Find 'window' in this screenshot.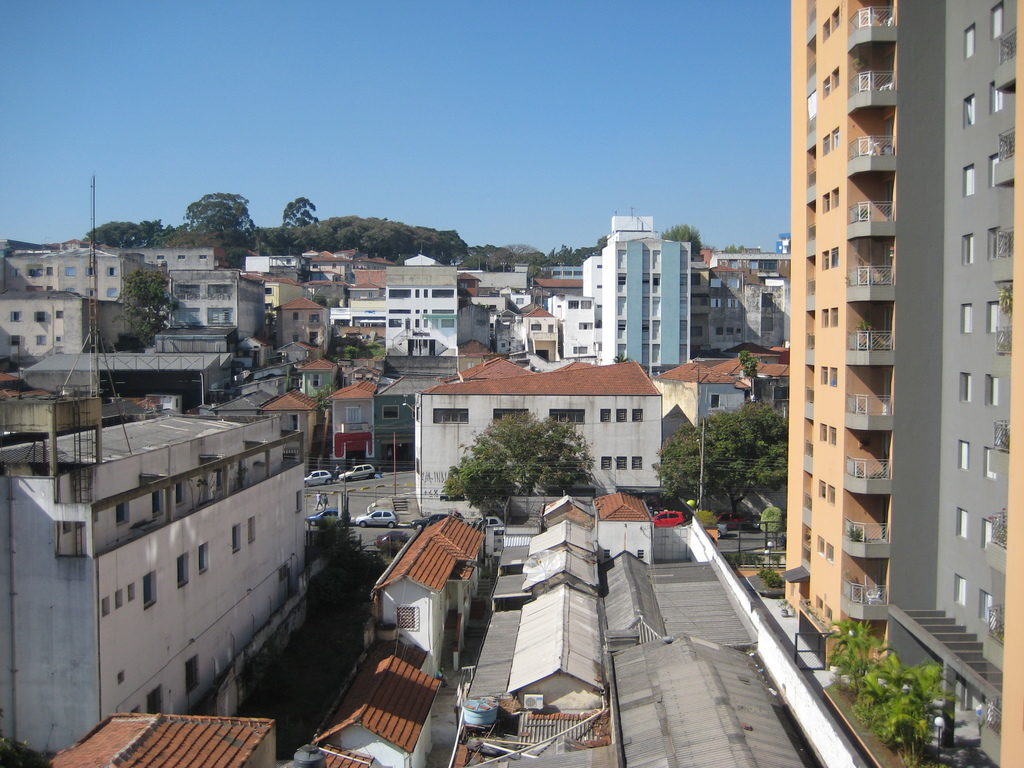
The bounding box for 'window' is detection(819, 193, 829, 217).
